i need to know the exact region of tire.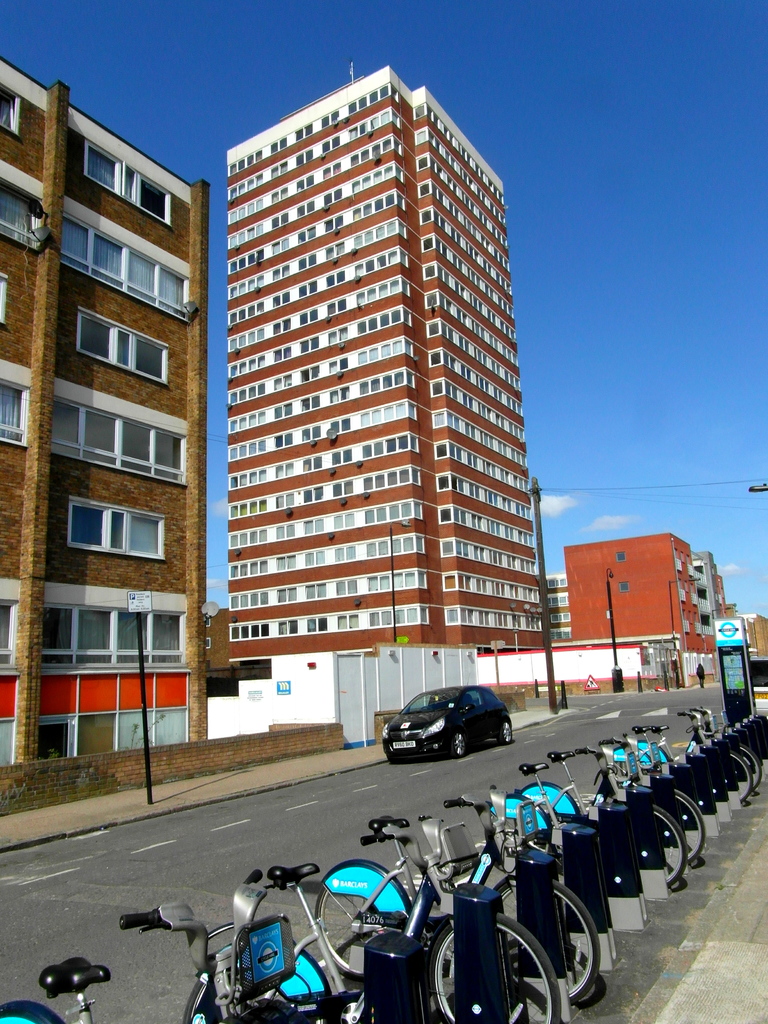
Region: locate(732, 749, 753, 807).
